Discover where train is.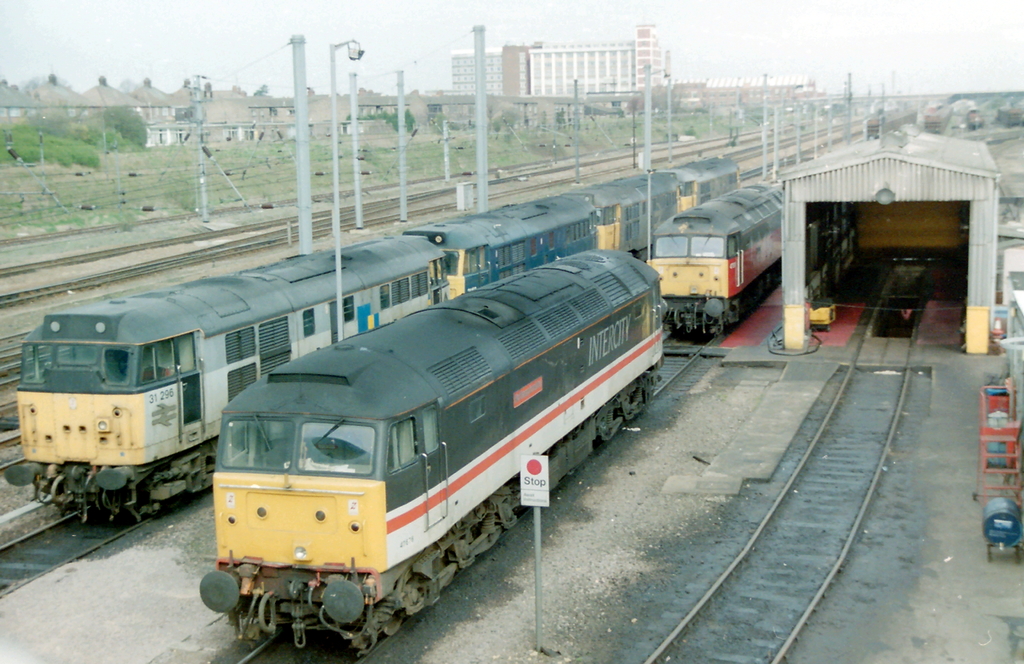
Discovered at (3, 158, 739, 521).
